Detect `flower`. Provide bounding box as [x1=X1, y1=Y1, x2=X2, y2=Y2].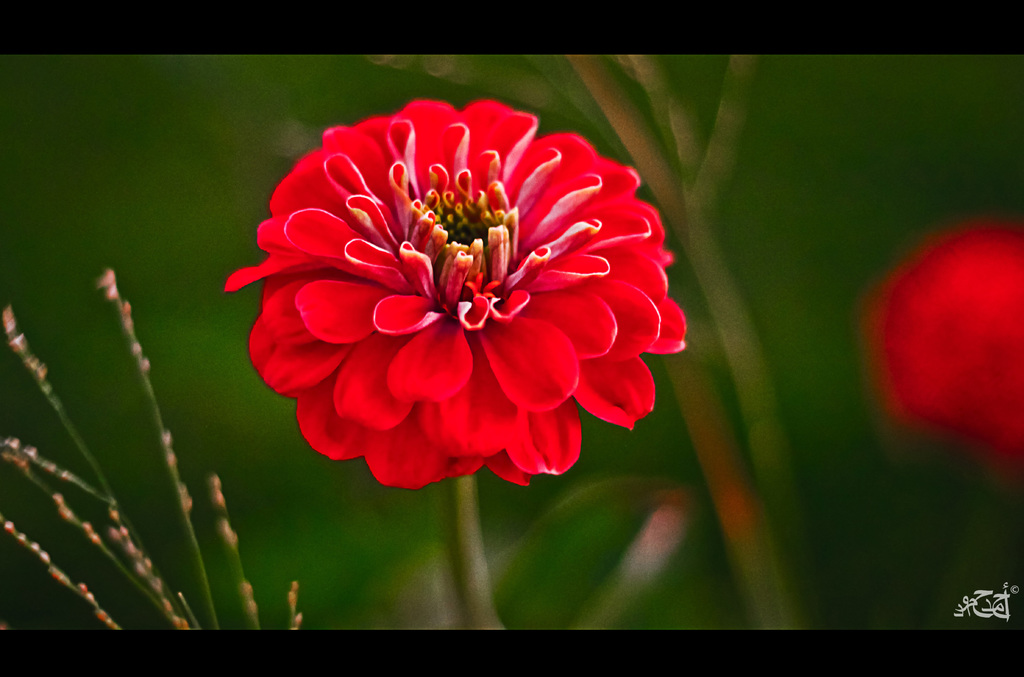
[x1=876, y1=222, x2=1023, y2=464].
